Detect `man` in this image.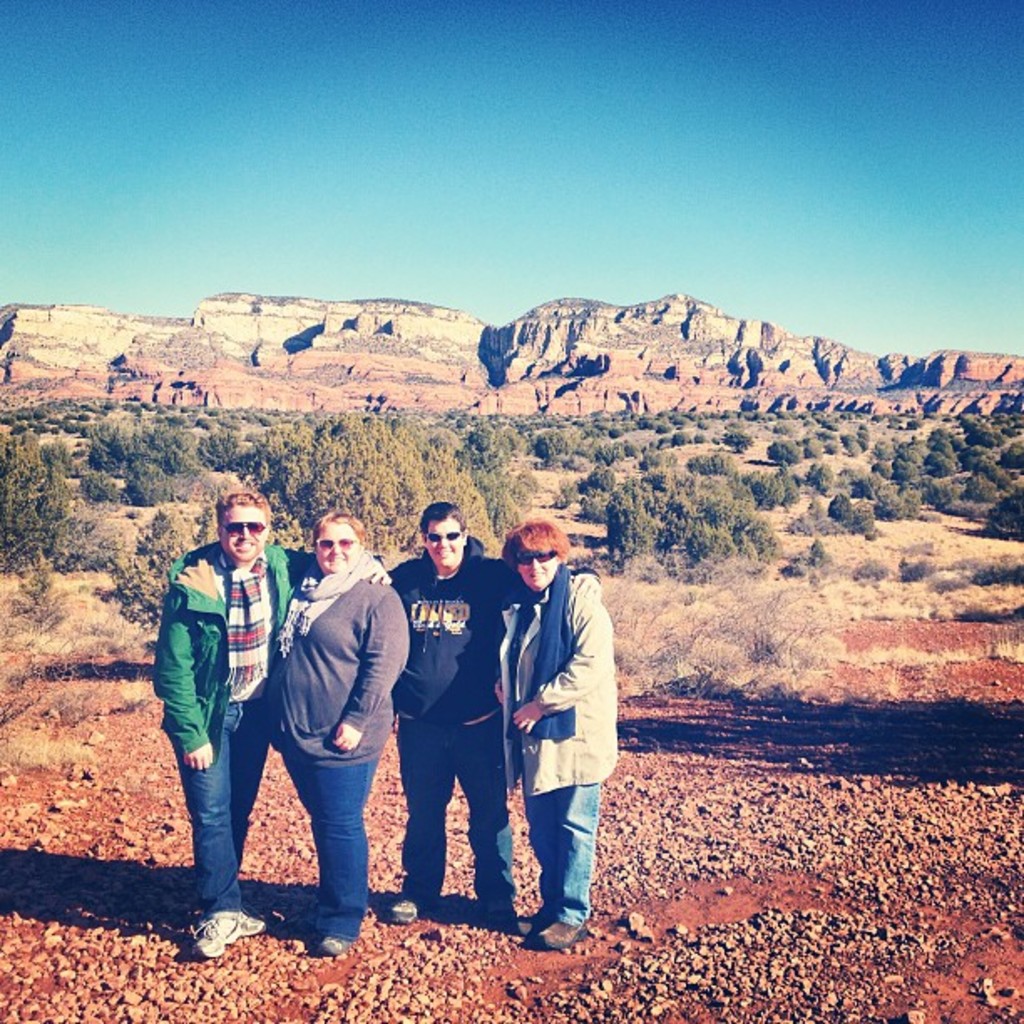
Detection: {"x1": 378, "y1": 497, "x2": 606, "y2": 934}.
